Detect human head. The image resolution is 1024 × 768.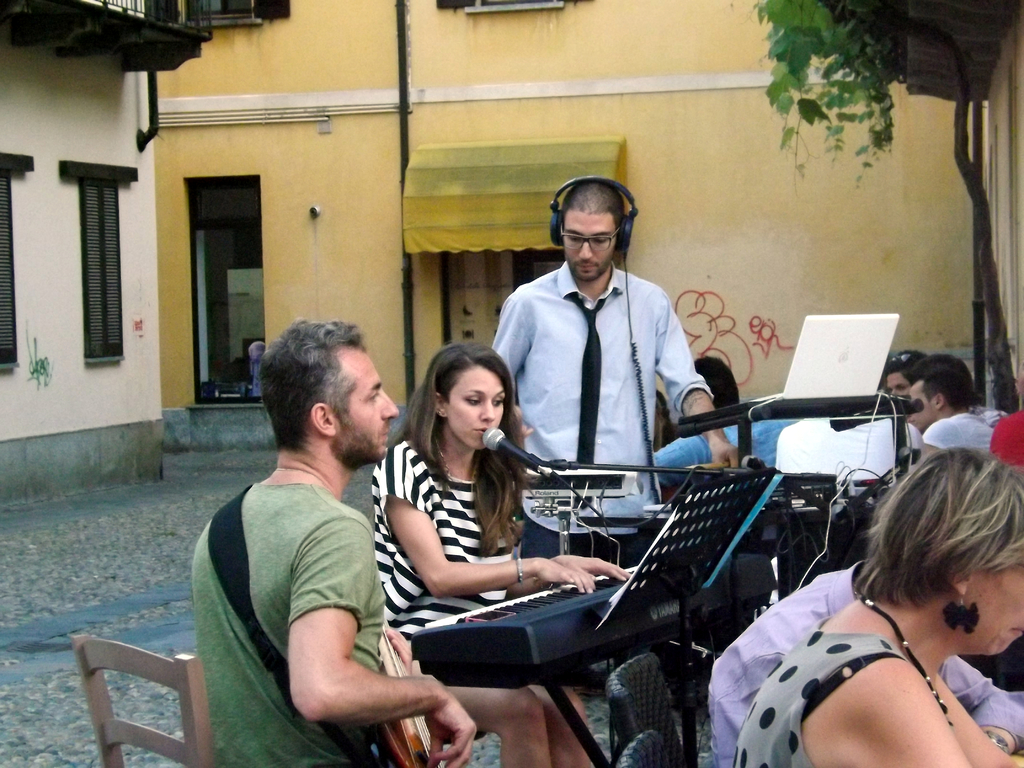
554, 179, 625, 280.
